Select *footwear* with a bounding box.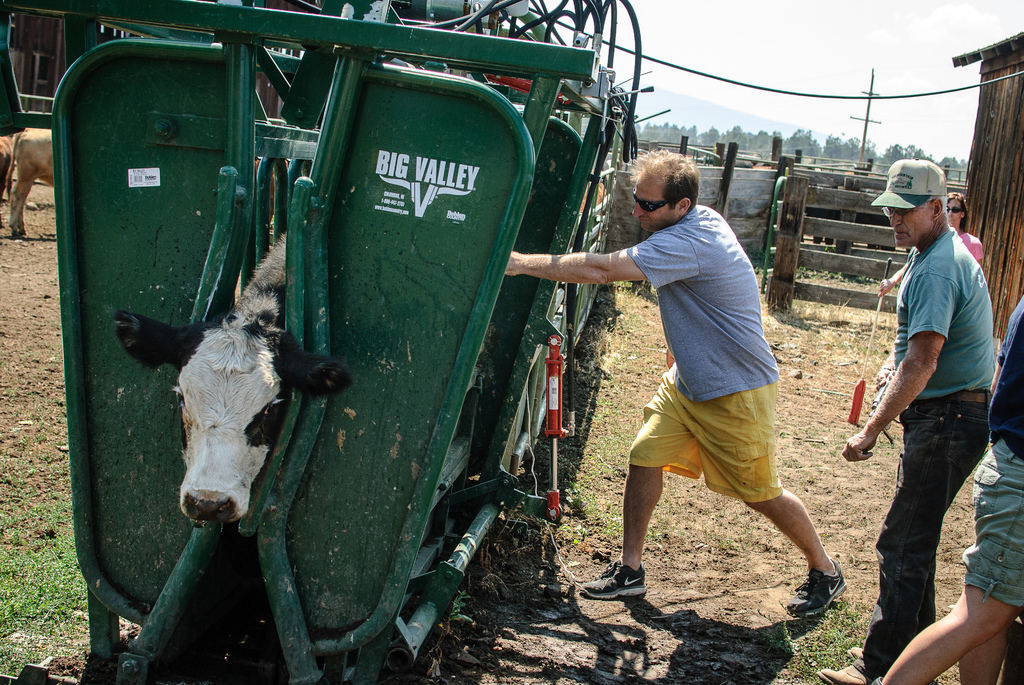
x1=844 y1=640 x2=868 y2=663.
